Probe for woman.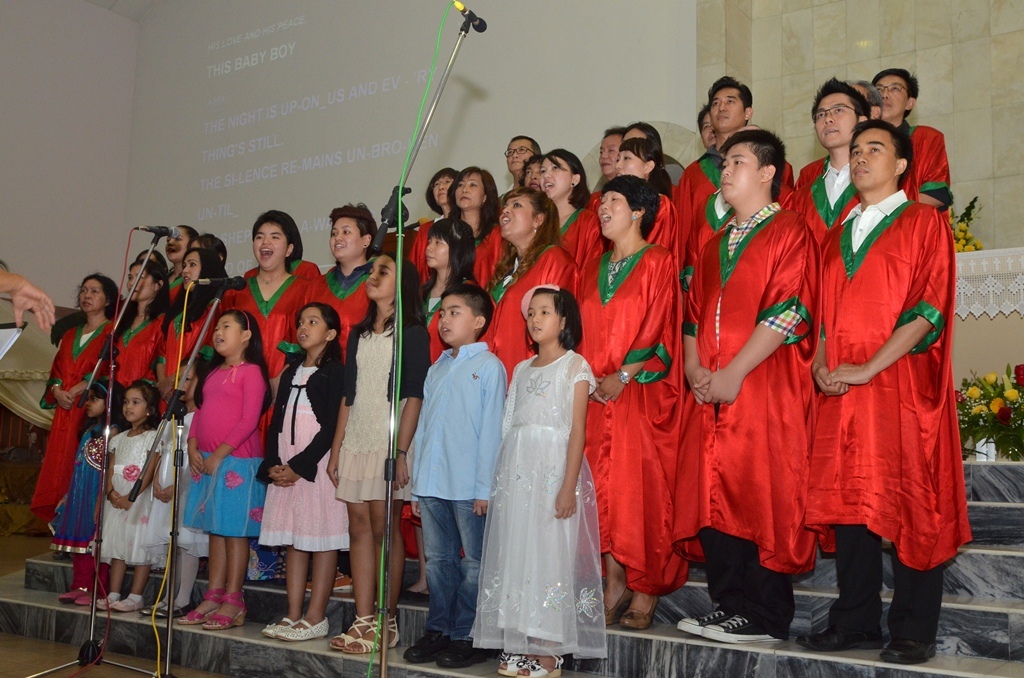
Probe result: {"left": 304, "top": 202, "right": 383, "bottom": 349}.
